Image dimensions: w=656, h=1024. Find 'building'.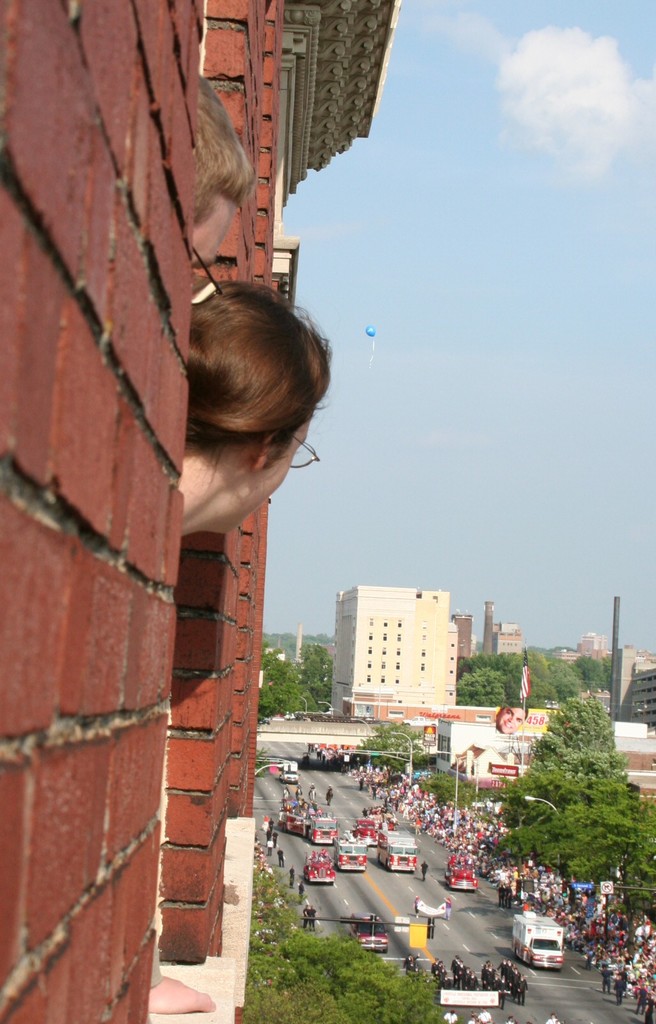
{"x1": 613, "y1": 646, "x2": 655, "y2": 725}.
